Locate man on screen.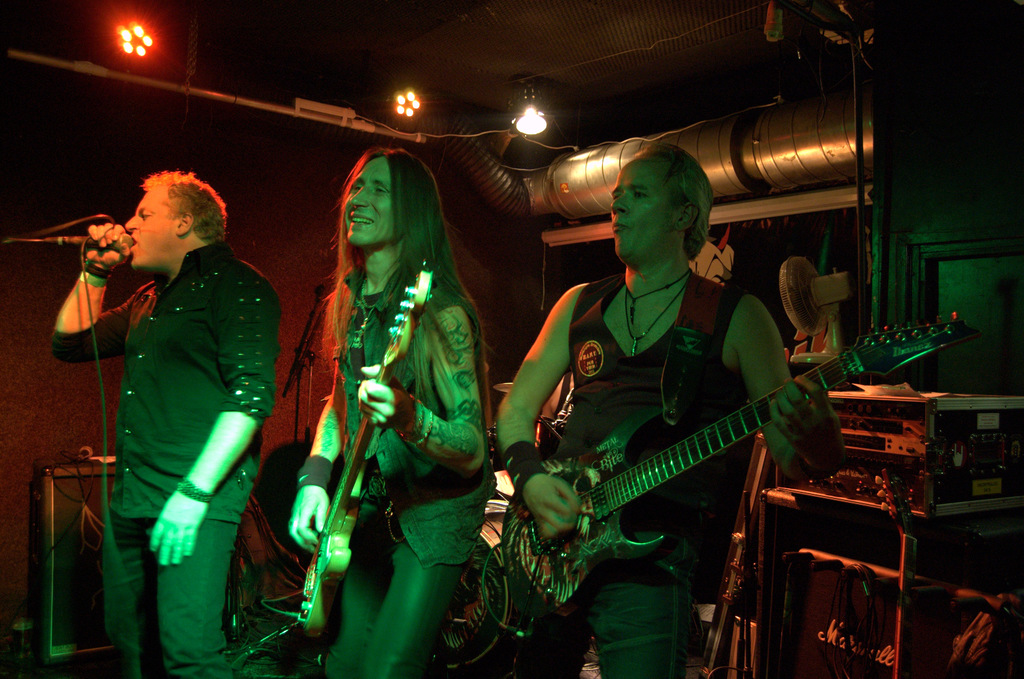
On screen at [280,143,493,678].
